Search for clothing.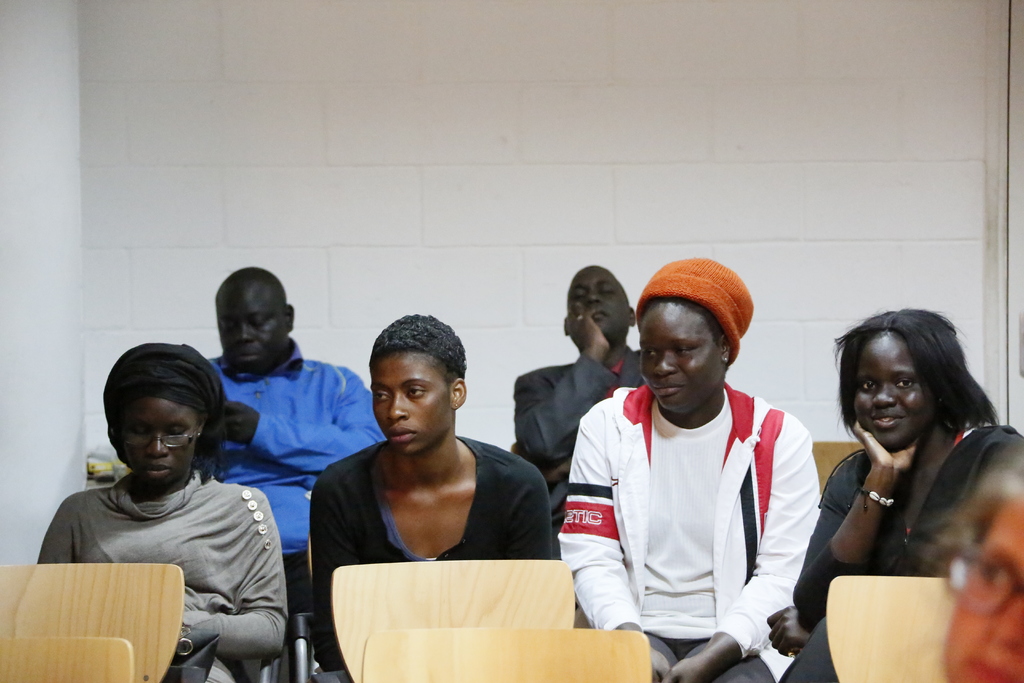
Found at crop(563, 333, 829, 667).
